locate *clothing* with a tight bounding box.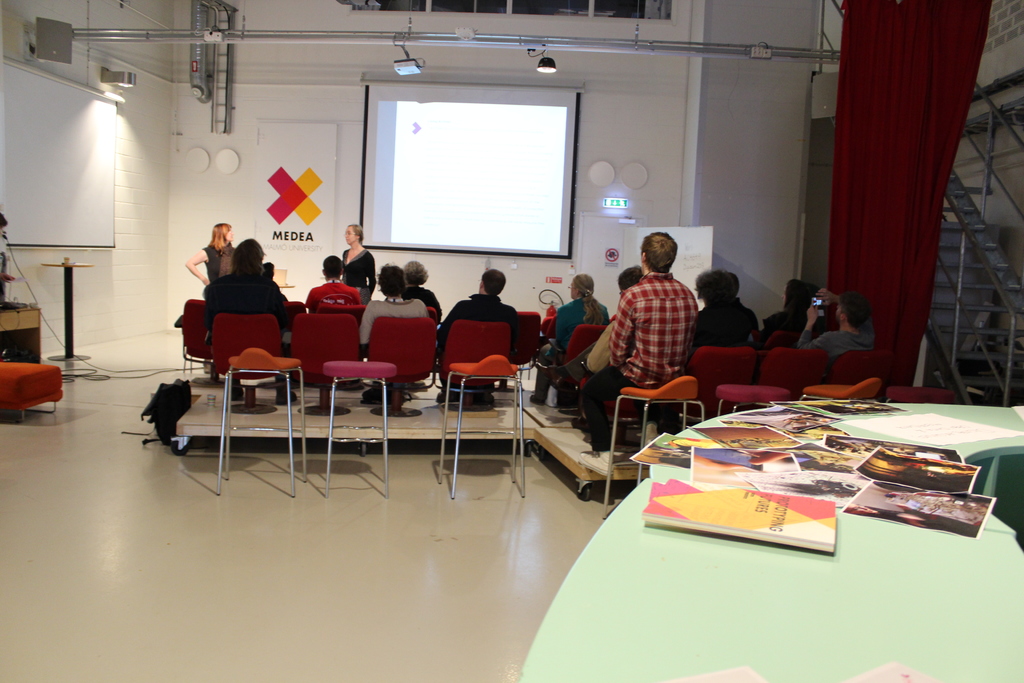
BBox(433, 295, 524, 362).
